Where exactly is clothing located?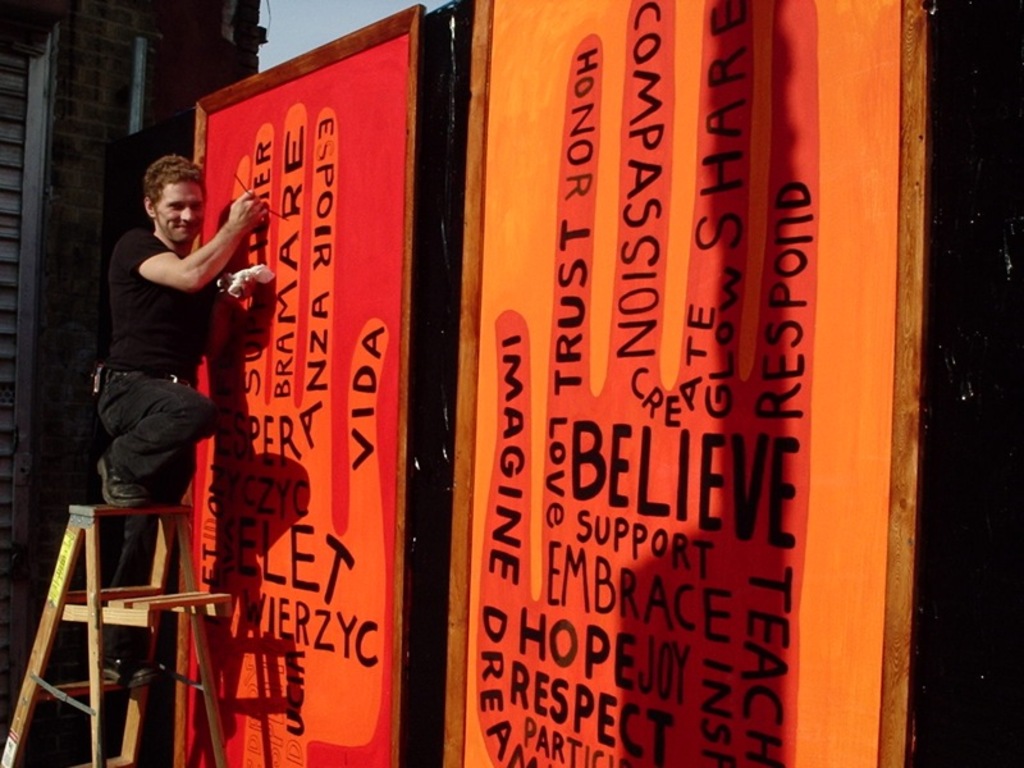
Its bounding box is 96:366:221:495.
